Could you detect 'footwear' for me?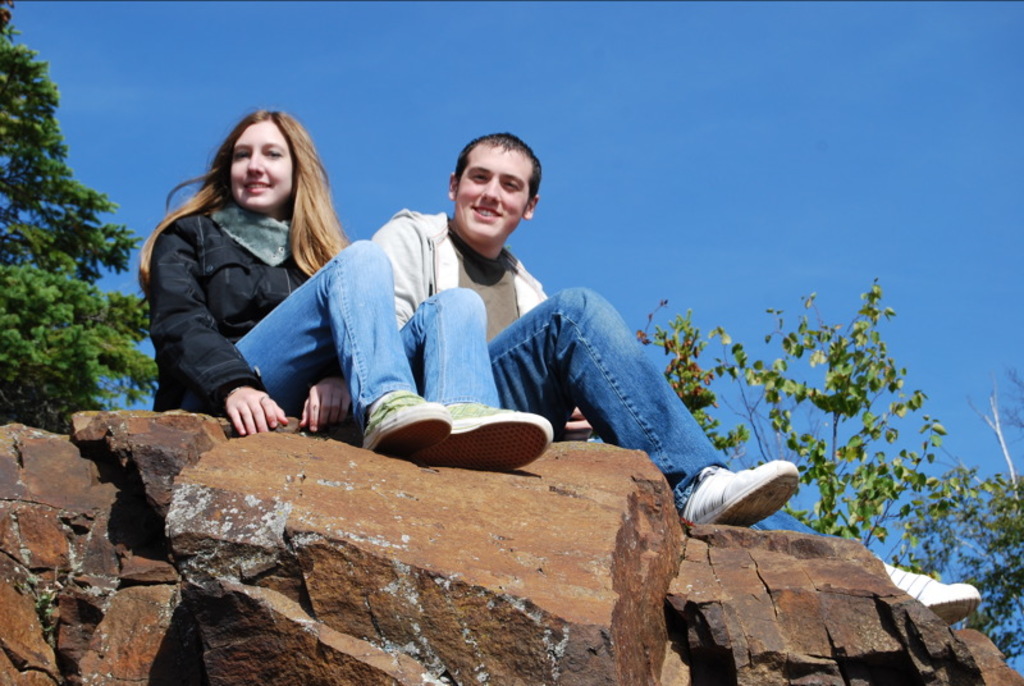
Detection result: [878, 559, 983, 623].
